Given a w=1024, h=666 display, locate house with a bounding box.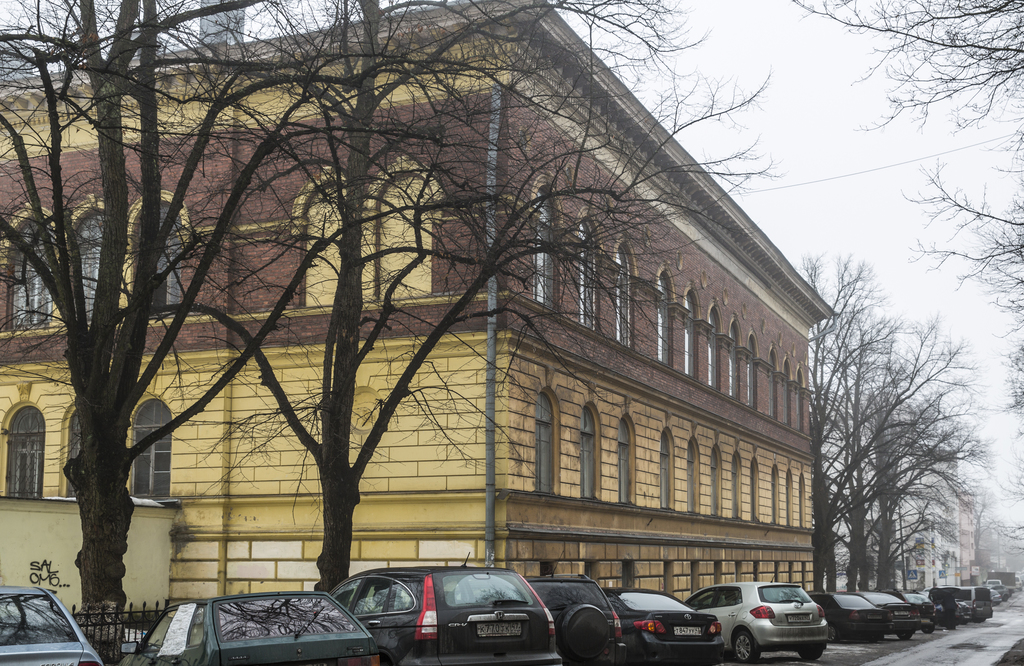
Located: [819, 429, 978, 602].
